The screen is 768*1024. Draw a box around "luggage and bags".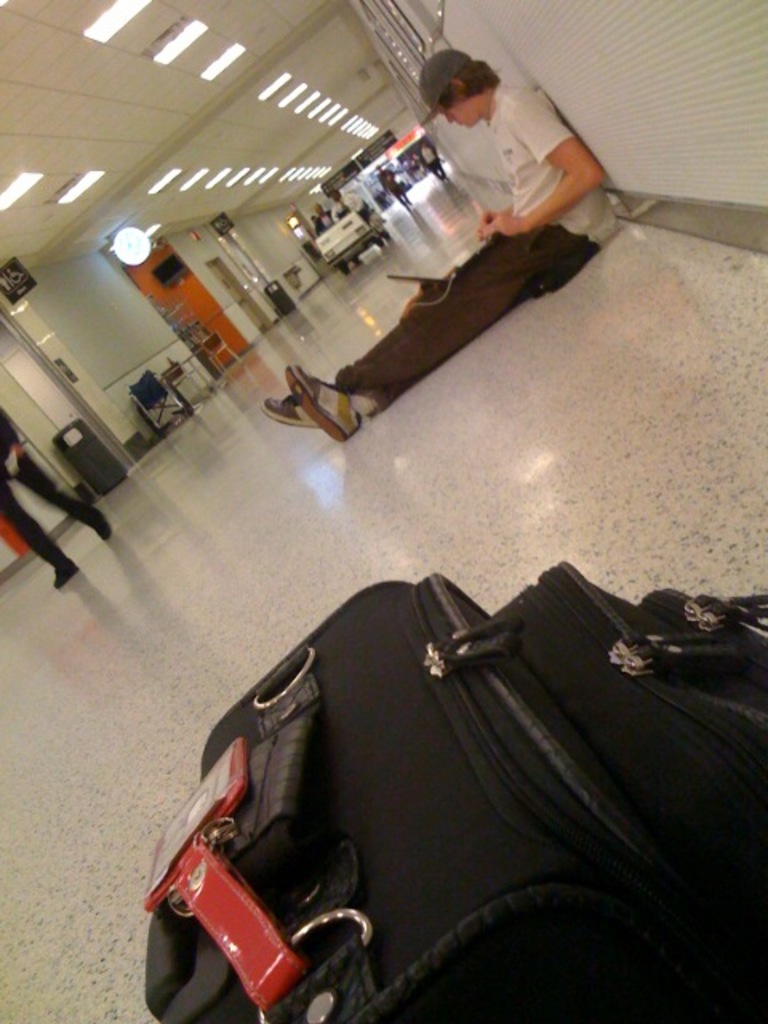
bbox(147, 578, 738, 1014).
